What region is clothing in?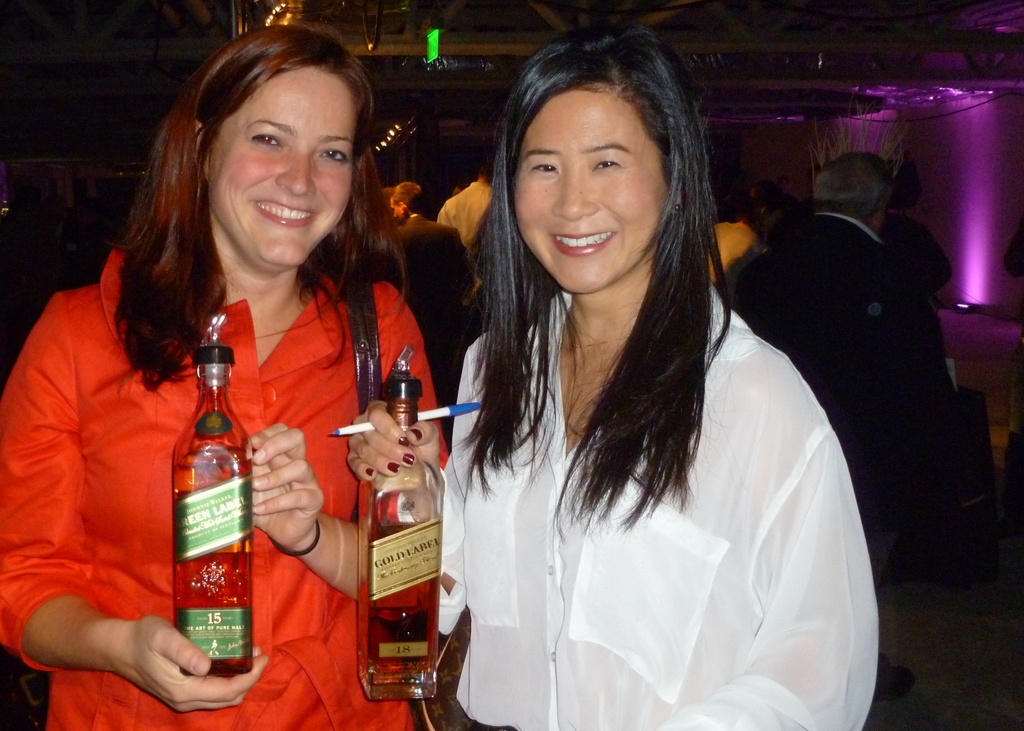
select_region(882, 218, 951, 294).
